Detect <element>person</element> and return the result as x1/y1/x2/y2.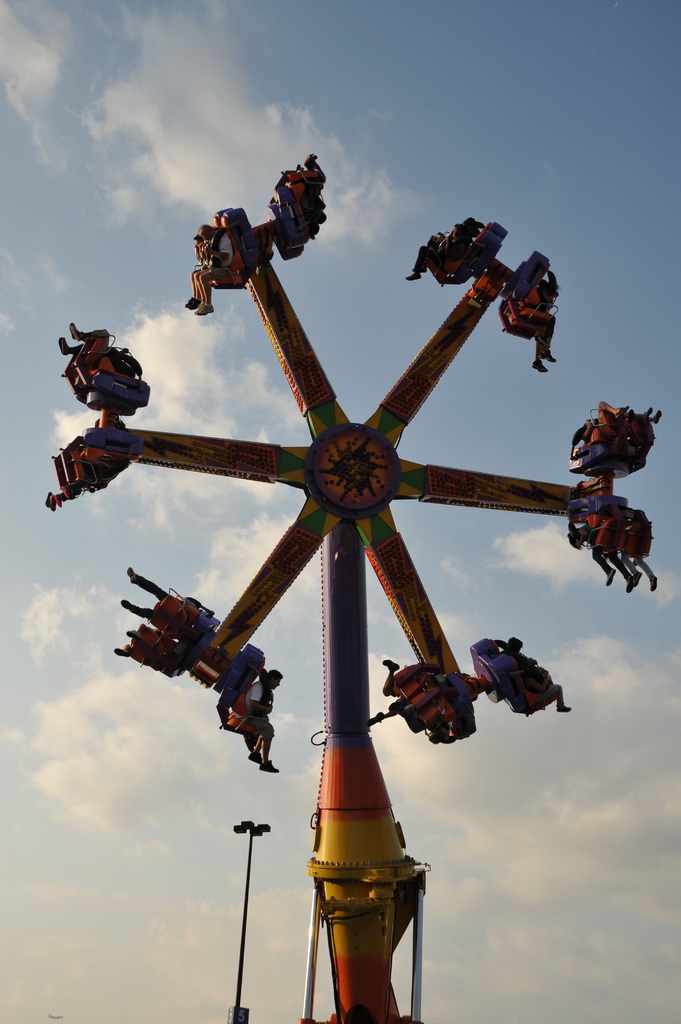
244/668/279/773.
